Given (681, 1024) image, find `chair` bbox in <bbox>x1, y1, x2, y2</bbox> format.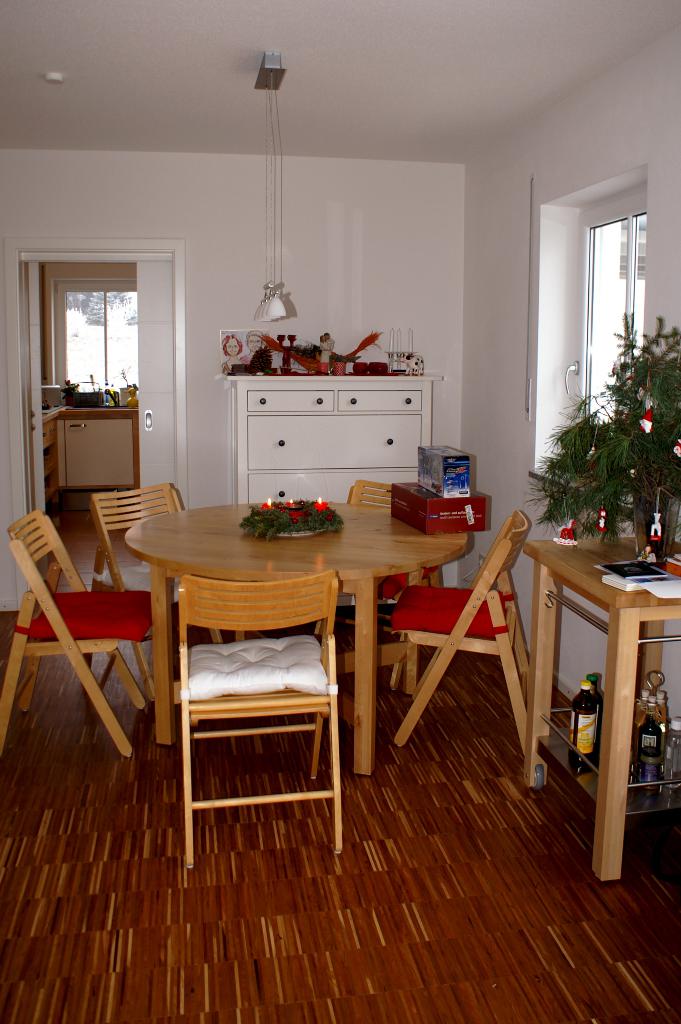
<bbox>84, 475, 177, 695</bbox>.
